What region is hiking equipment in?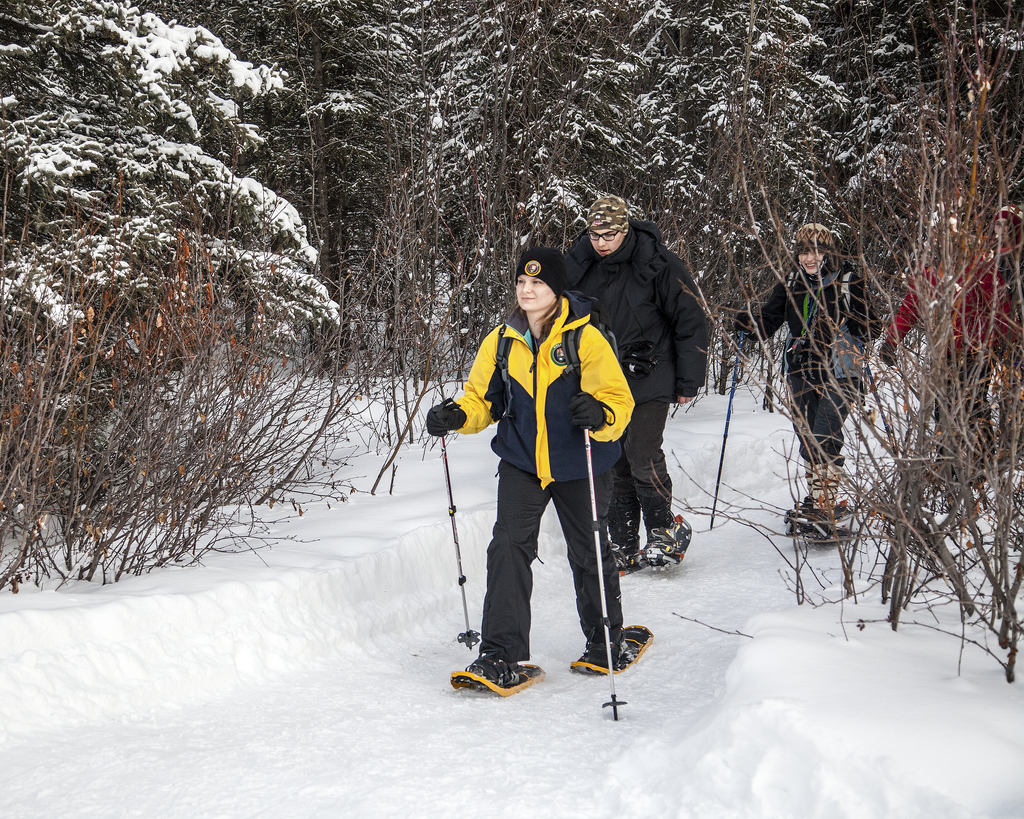
[711,305,751,527].
